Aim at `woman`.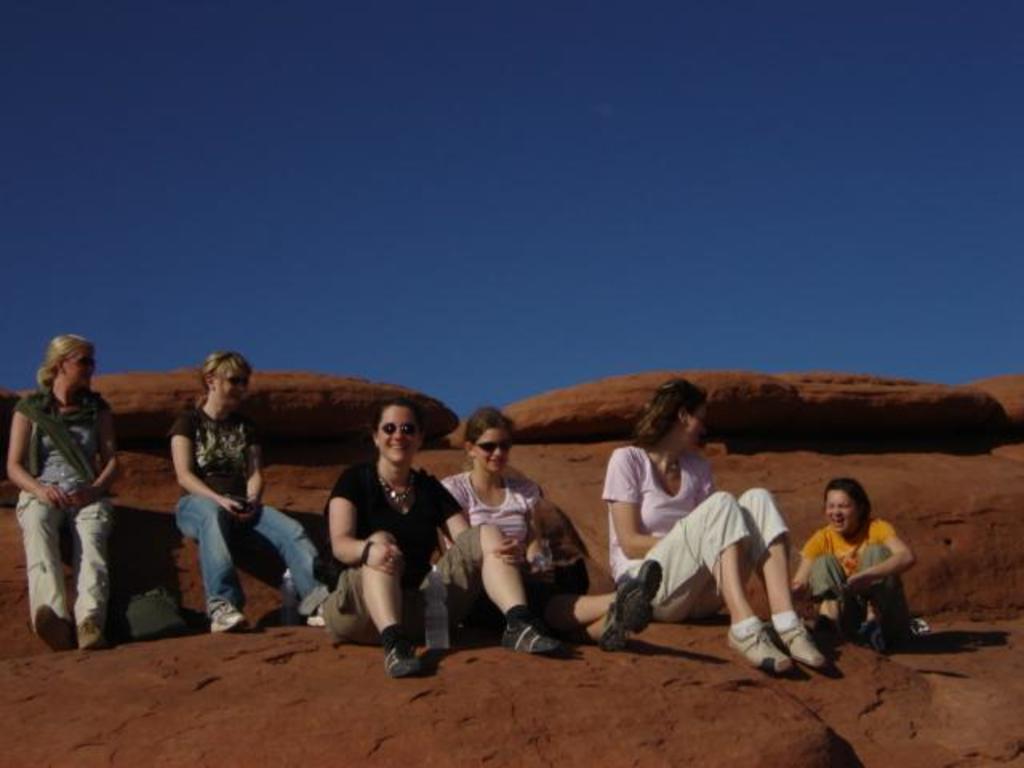
Aimed at bbox=[440, 400, 669, 648].
